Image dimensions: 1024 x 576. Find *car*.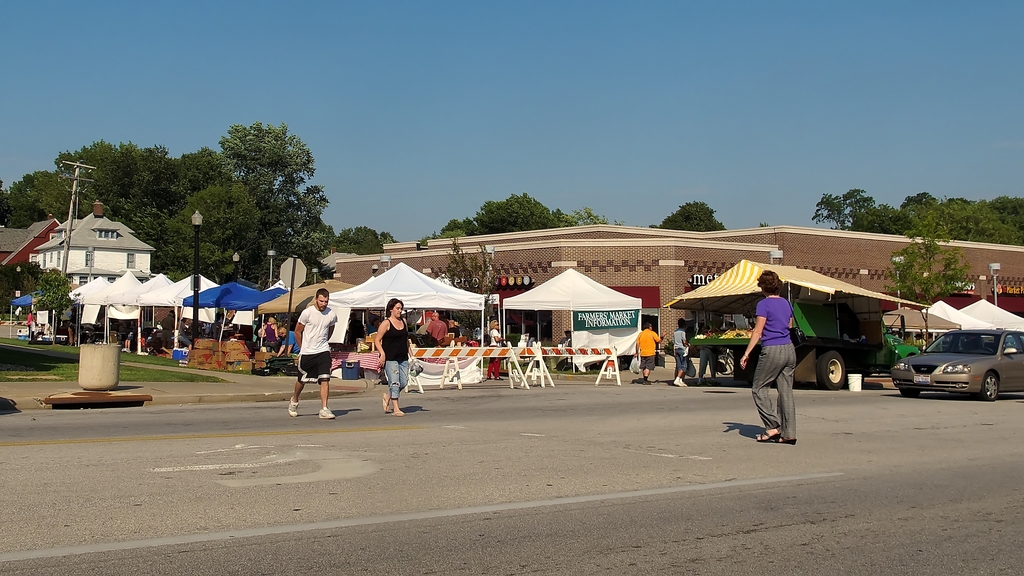
<region>891, 327, 1023, 400</region>.
